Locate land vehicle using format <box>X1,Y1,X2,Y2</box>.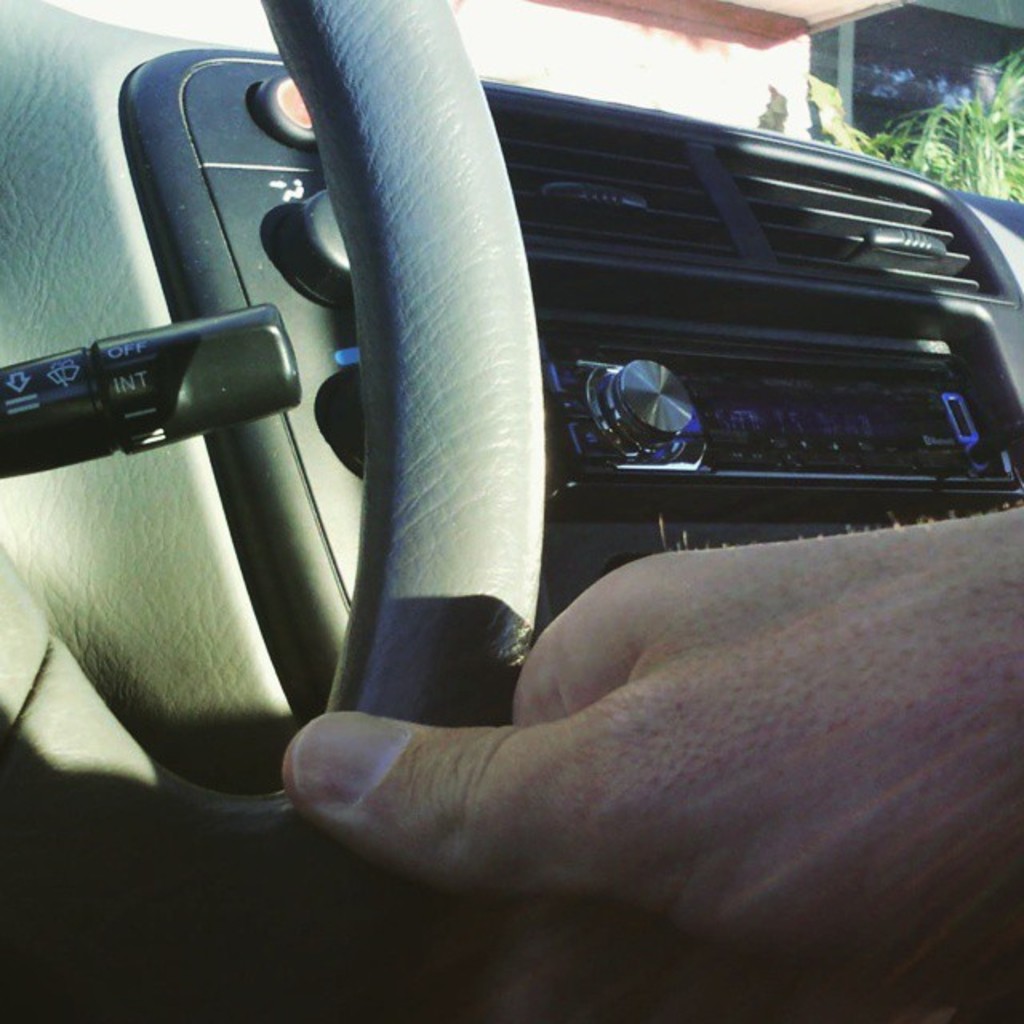
<box>61,13,1023,909</box>.
